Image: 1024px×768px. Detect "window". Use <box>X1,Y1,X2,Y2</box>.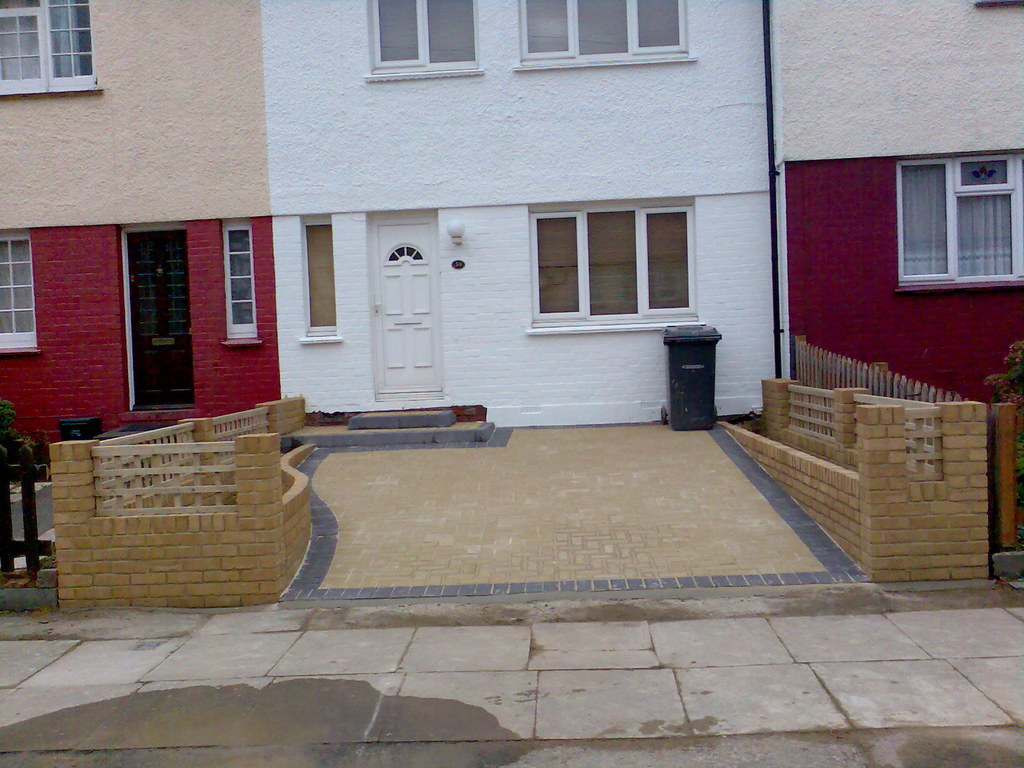
<box>513,0,695,71</box>.
